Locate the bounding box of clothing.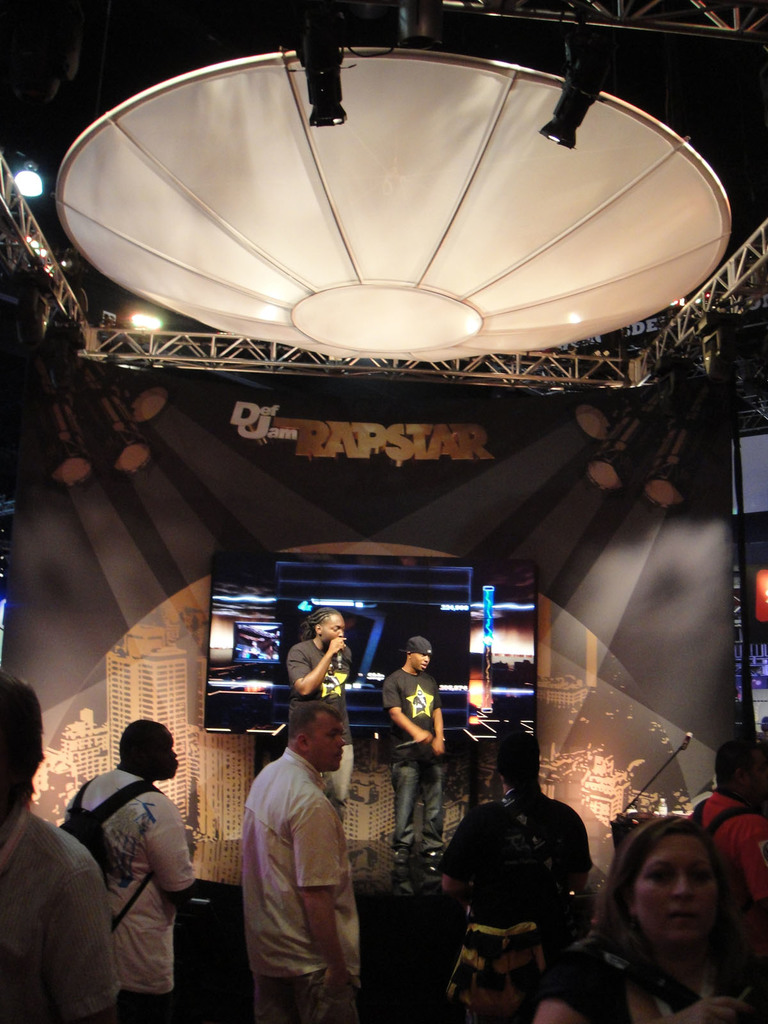
Bounding box: (58, 757, 204, 1023).
